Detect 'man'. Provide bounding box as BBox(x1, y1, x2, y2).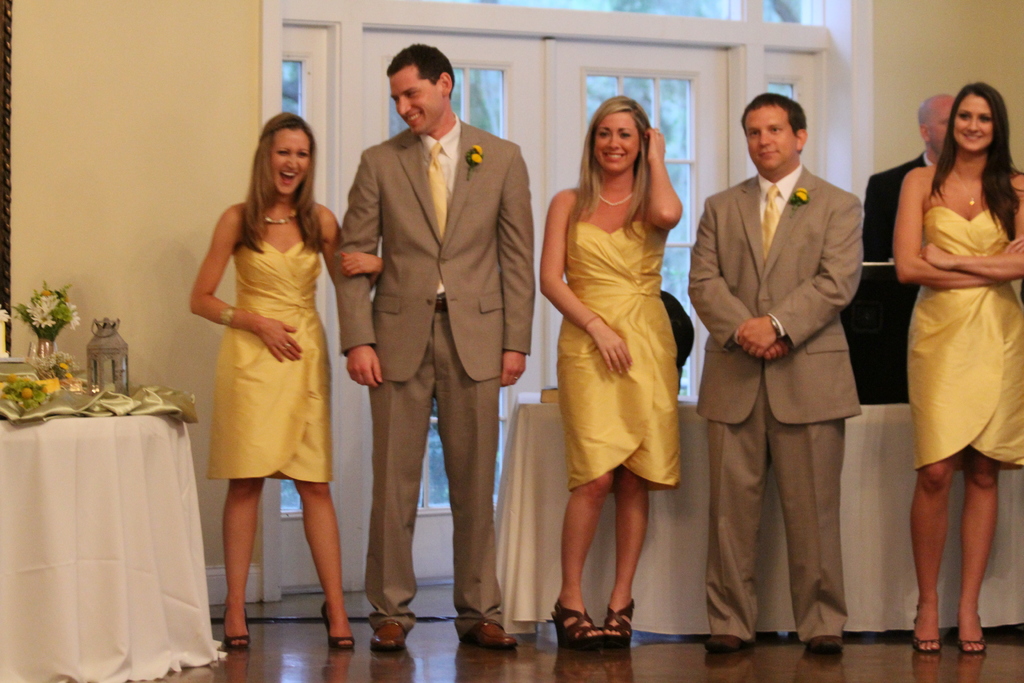
BBox(855, 83, 960, 403).
